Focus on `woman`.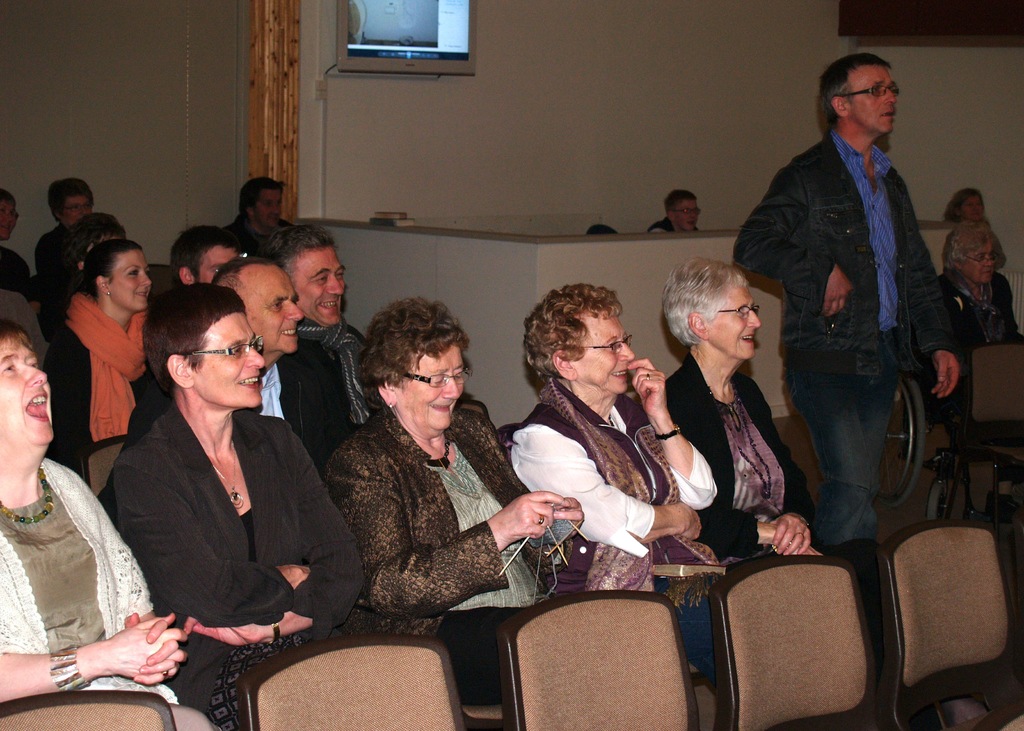
Focused at {"x1": 0, "y1": 324, "x2": 225, "y2": 730}.
